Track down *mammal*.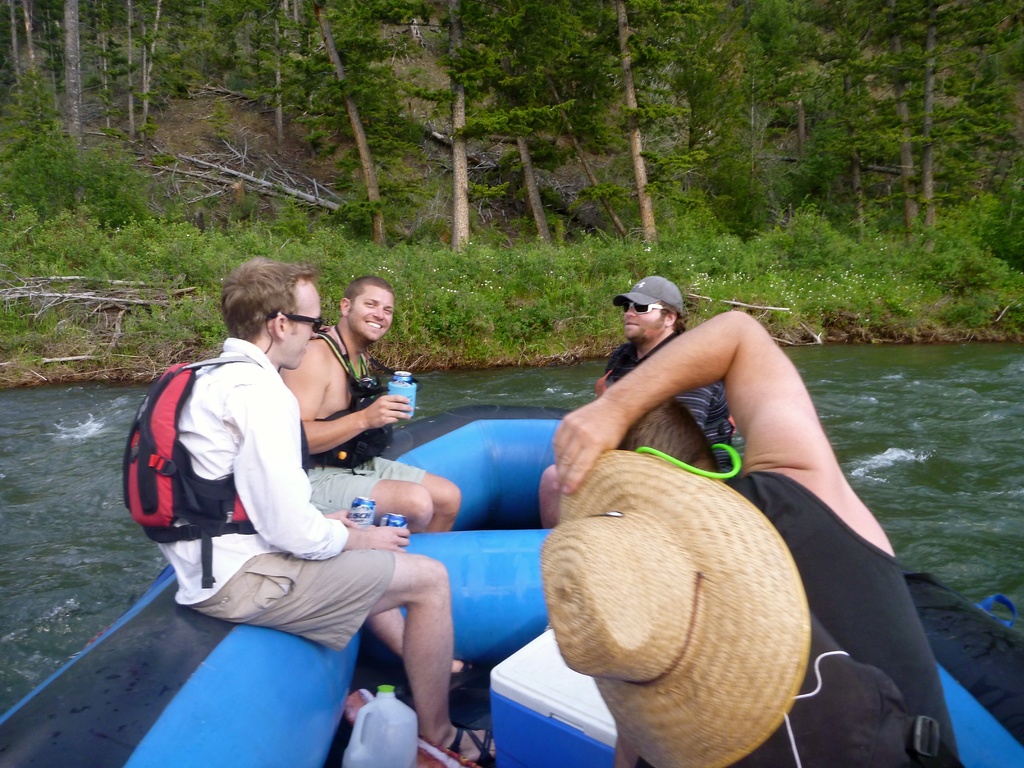
Tracked to (left=540, top=274, right=734, bottom=525).
